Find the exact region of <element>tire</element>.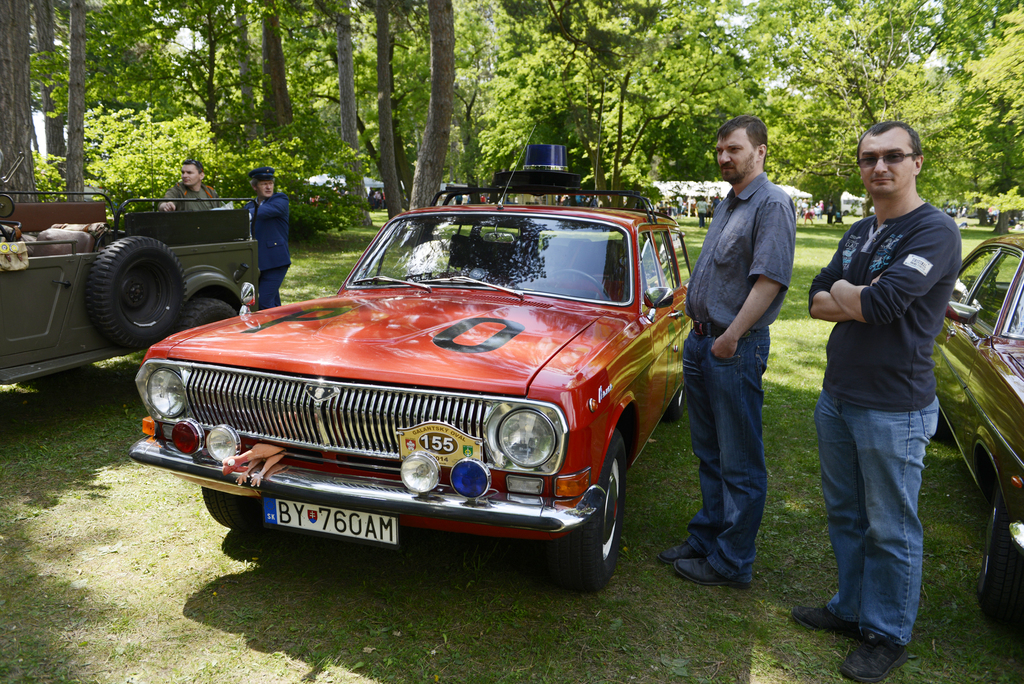
Exact region: 665:389:687:415.
